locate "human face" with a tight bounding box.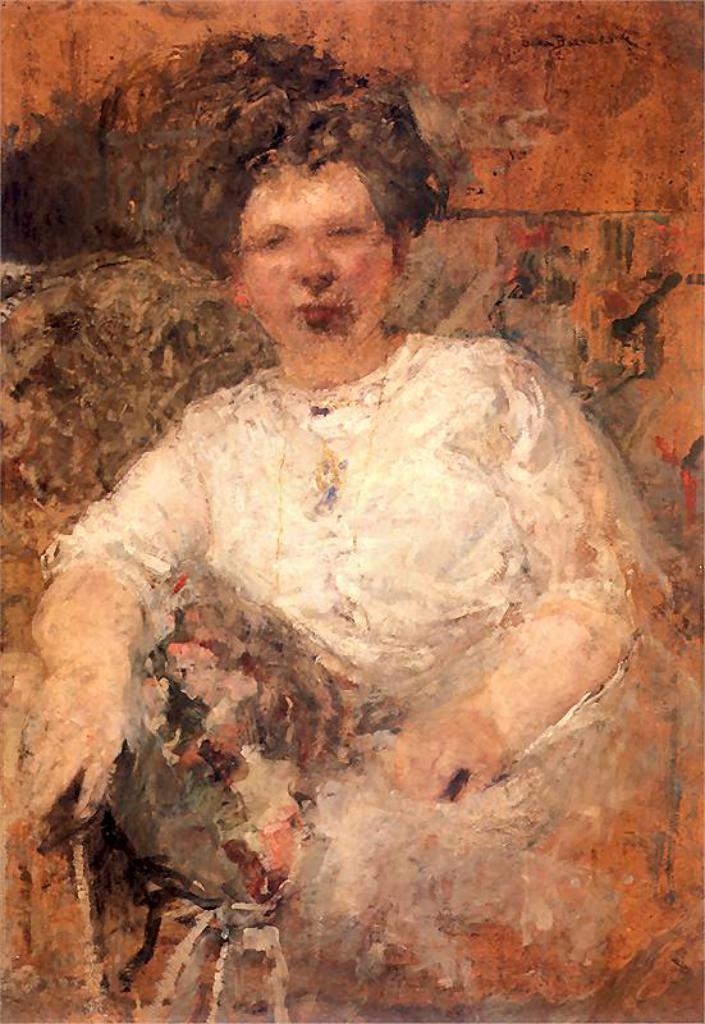
box(233, 161, 400, 365).
